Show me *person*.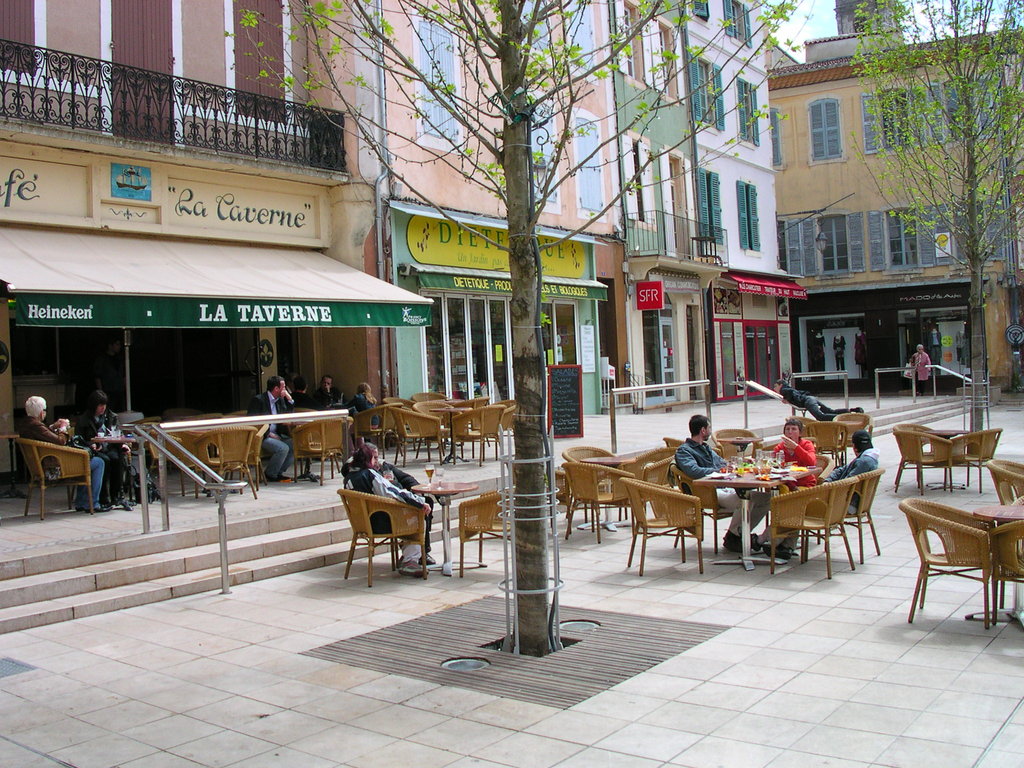
*person* is here: x1=20, y1=393, x2=106, y2=513.
